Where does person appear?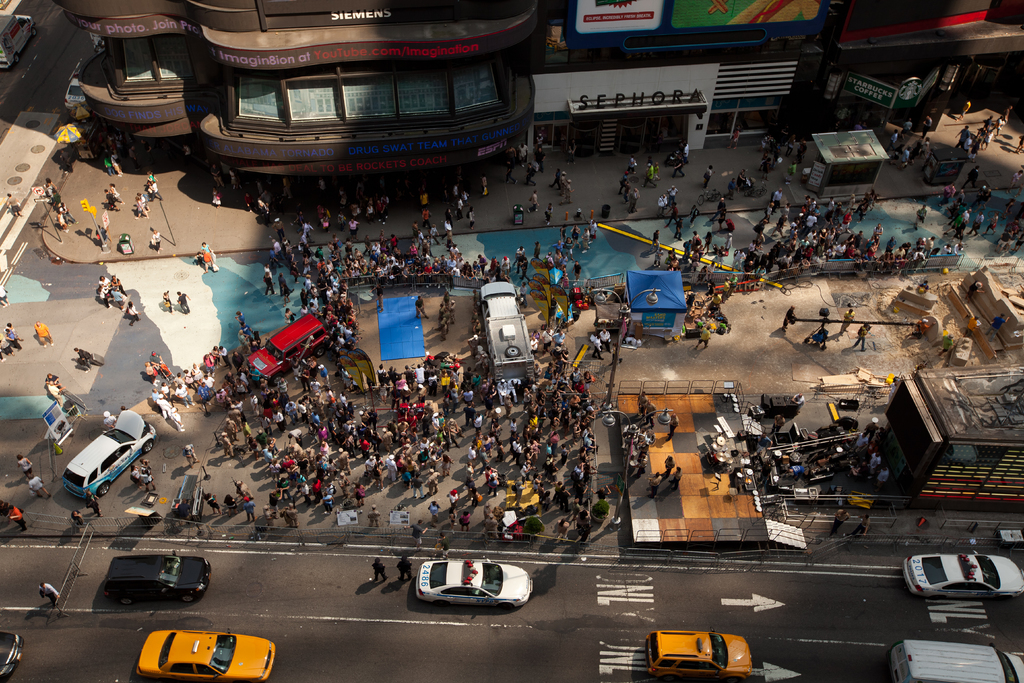
Appears at <bbox>150, 230, 164, 255</bbox>.
